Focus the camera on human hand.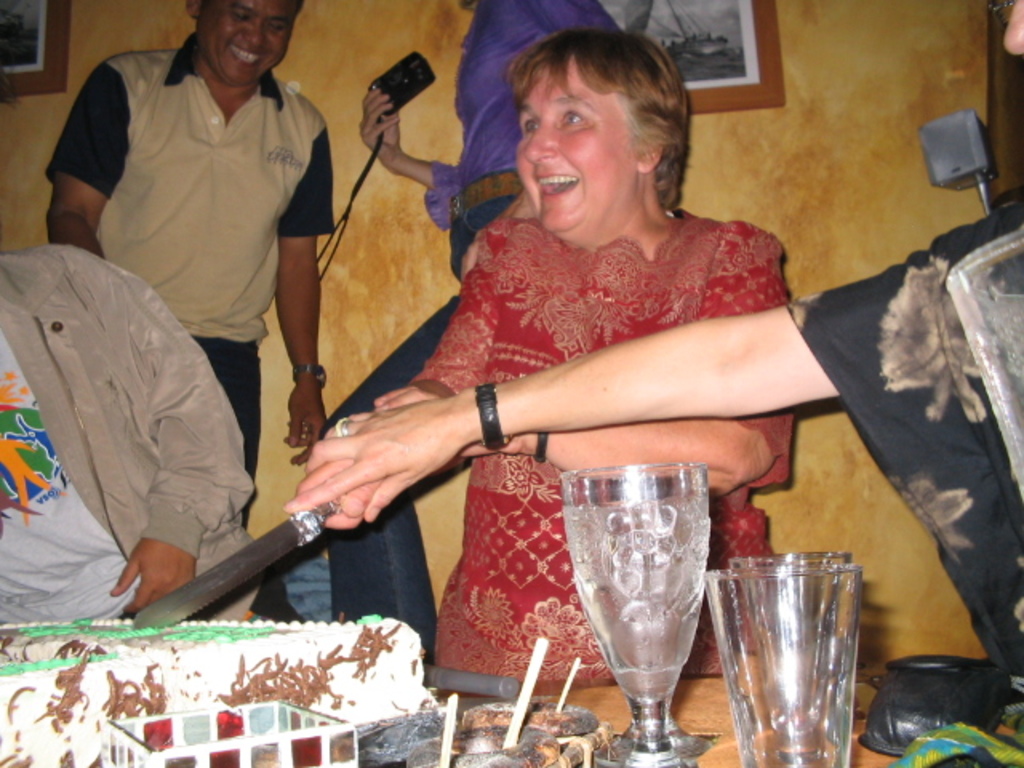
Focus region: 280,376,331,467.
